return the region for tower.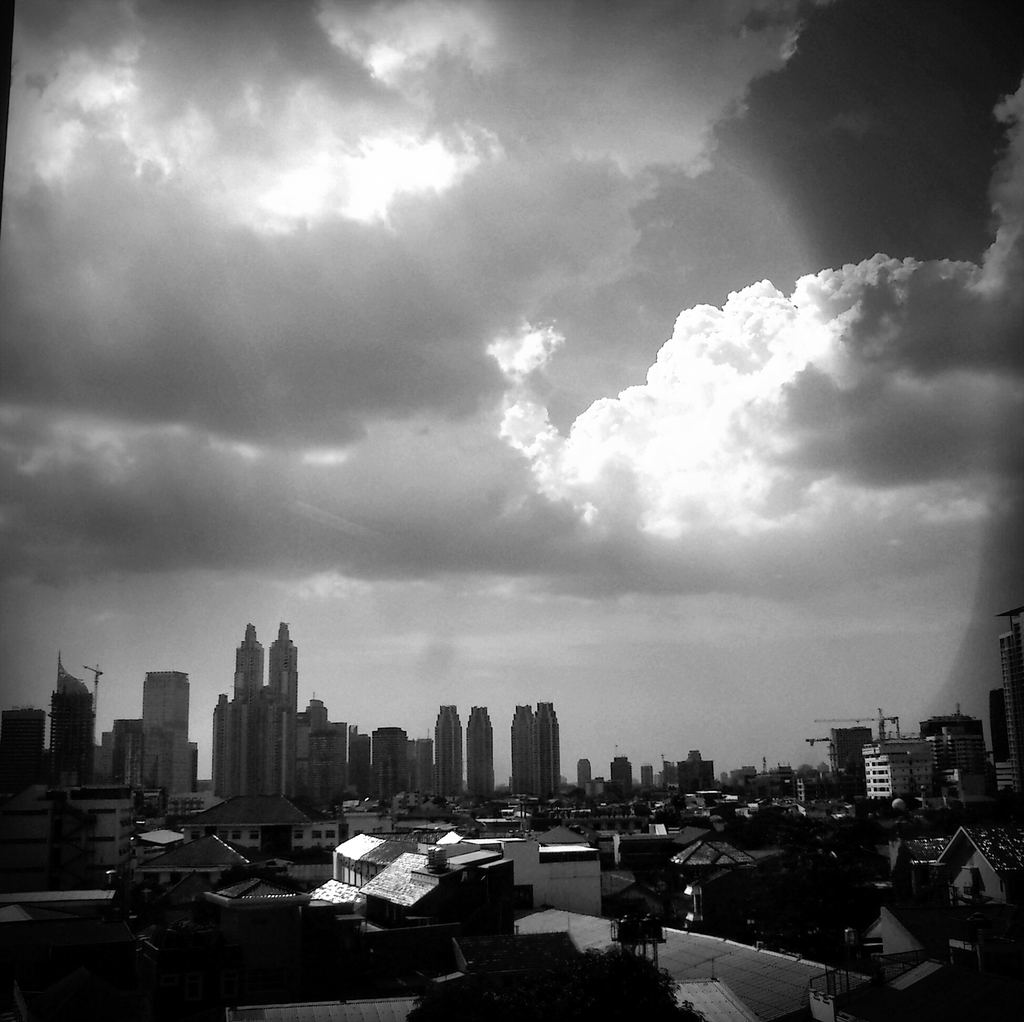
locate(109, 710, 140, 795).
